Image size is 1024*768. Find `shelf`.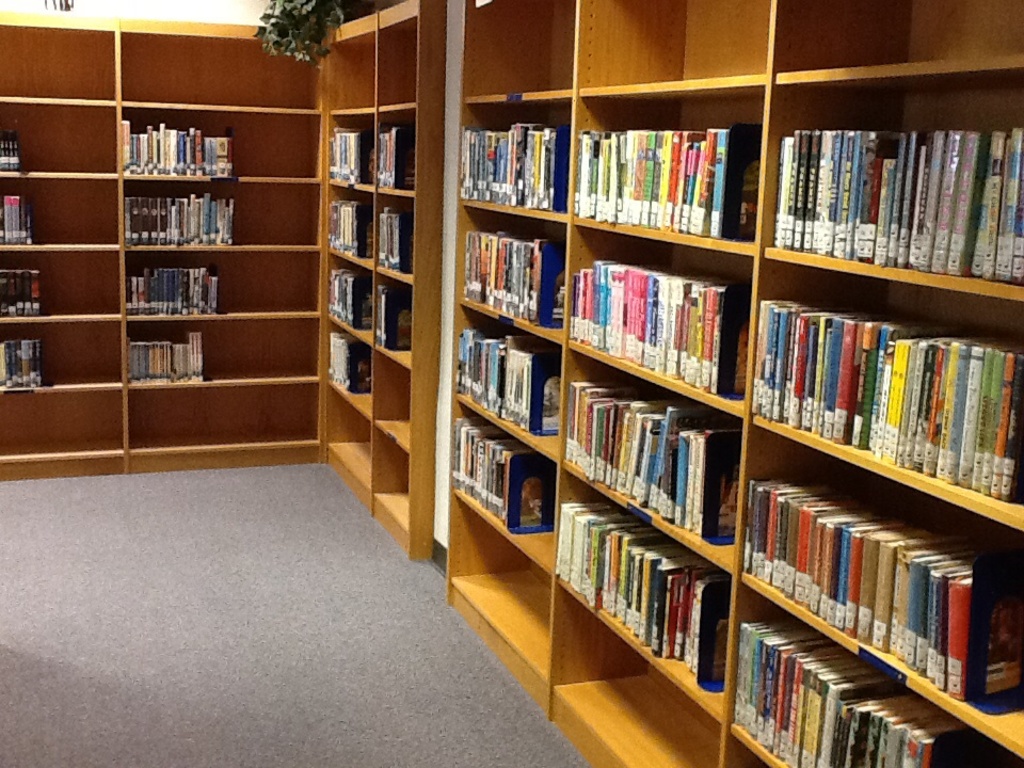
(330,378,370,489).
